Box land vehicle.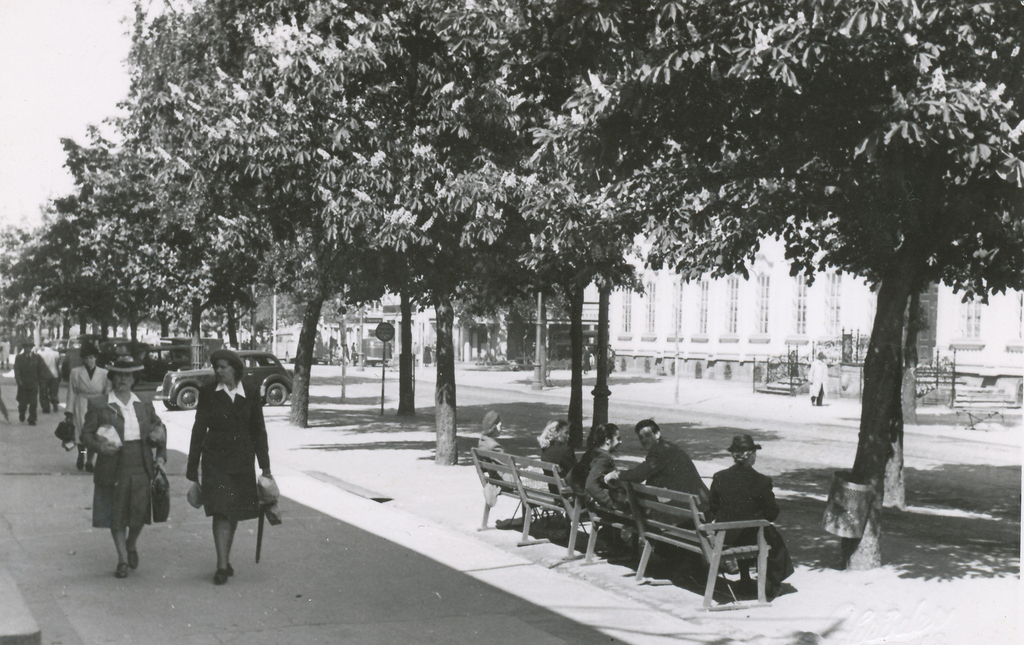
bbox(88, 339, 146, 373).
